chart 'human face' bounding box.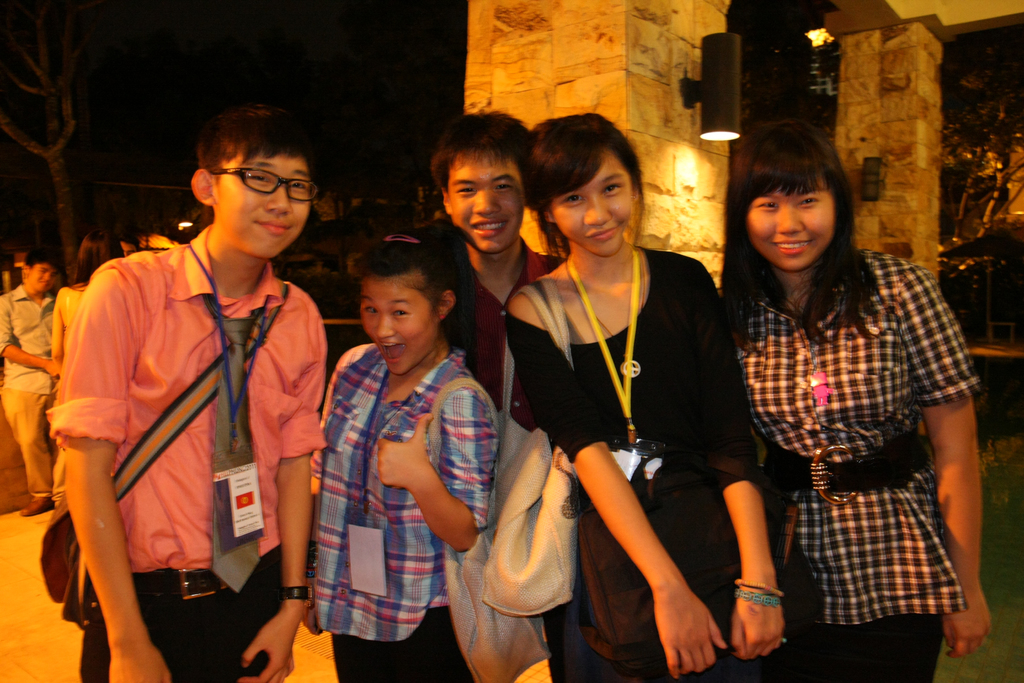
Charted: x1=29, y1=265, x2=58, y2=290.
